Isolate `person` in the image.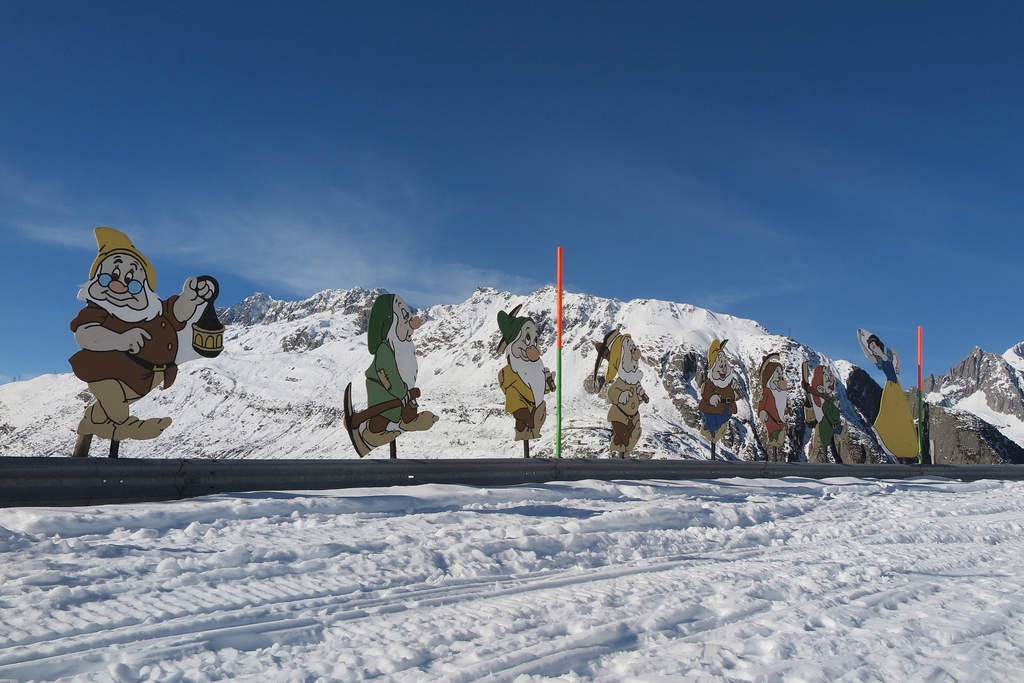
Isolated region: region(860, 325, 920, 458).
